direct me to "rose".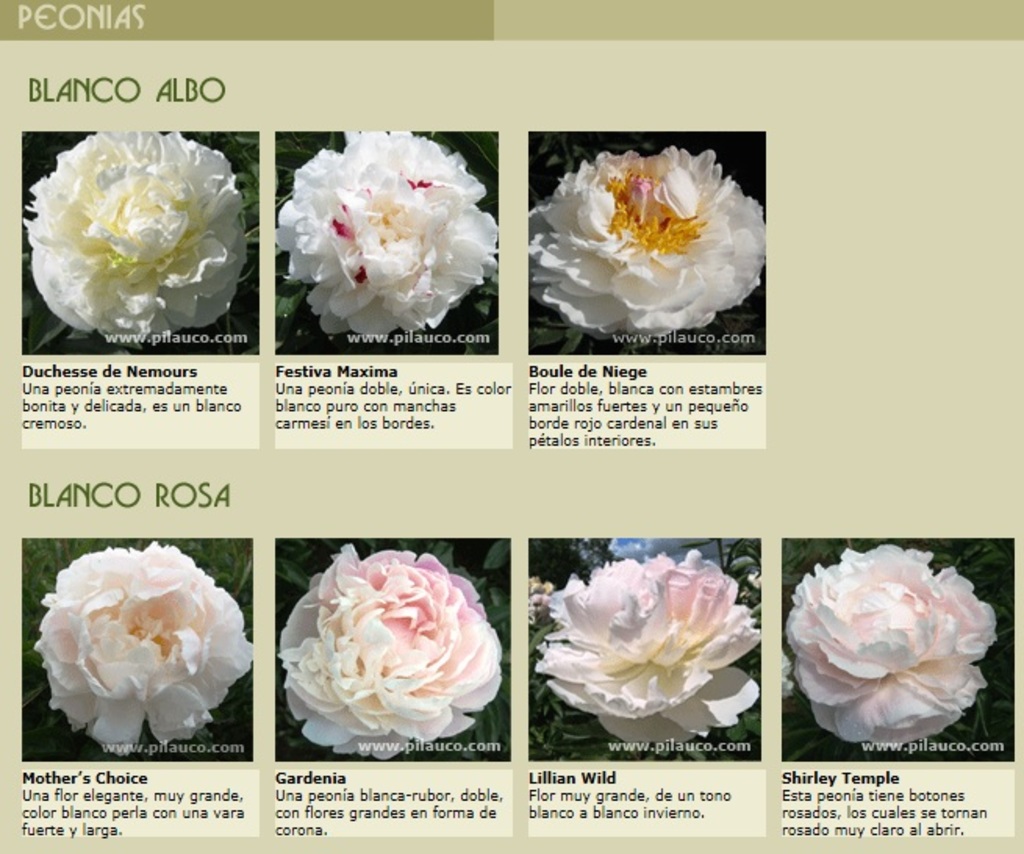
Direction: rect(34, 536, 247, 751).
